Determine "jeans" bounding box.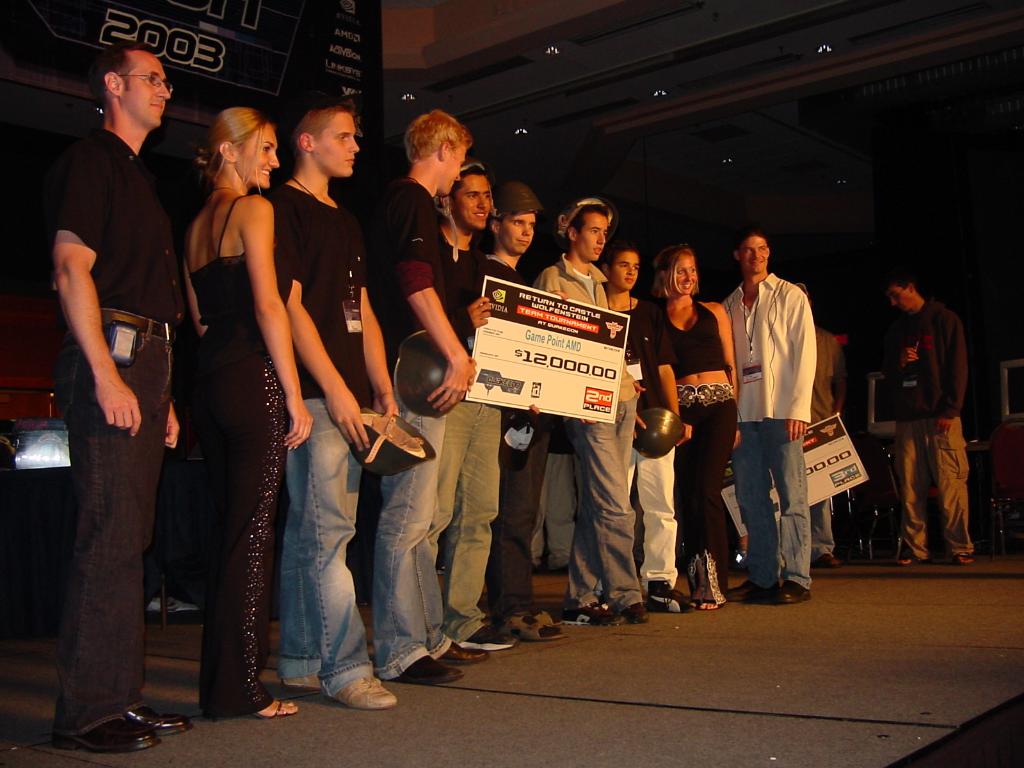
Determined: Rect(263, 394, 392, 680).
